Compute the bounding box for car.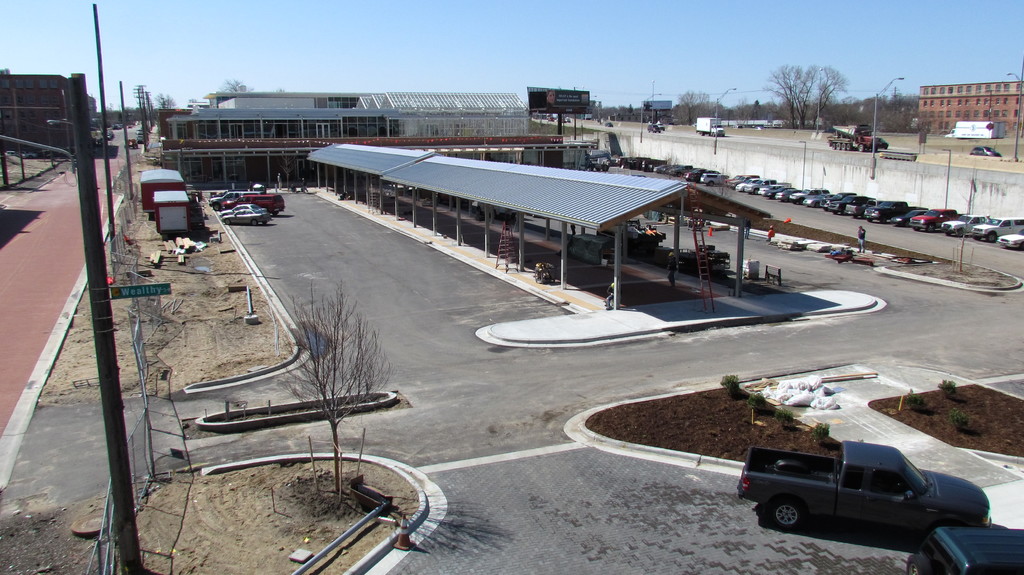
562, 118, 567, 123.
